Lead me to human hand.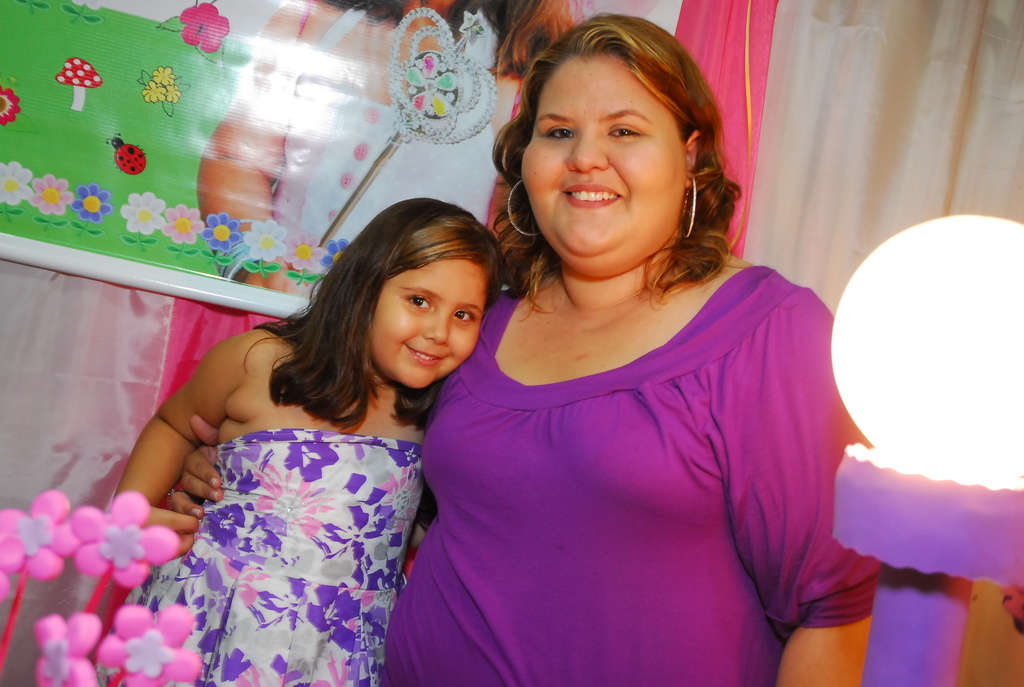
Lead to 229,257,308,296.
